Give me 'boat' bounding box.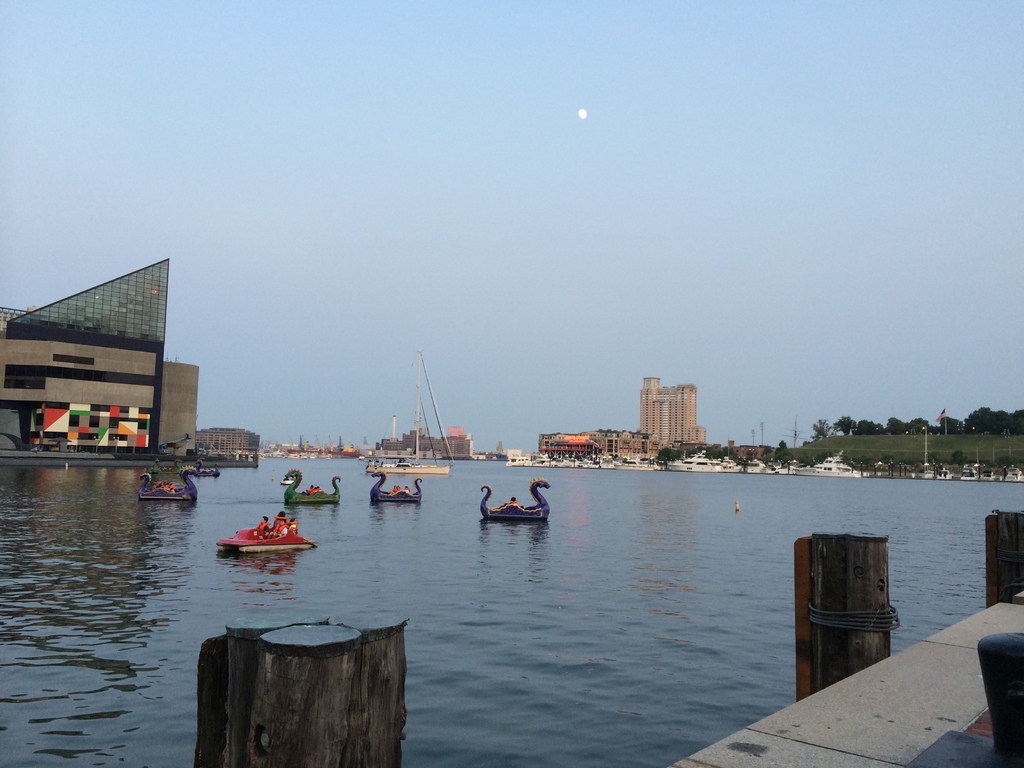
(left=366, top=352, right=453, bottom=476).
